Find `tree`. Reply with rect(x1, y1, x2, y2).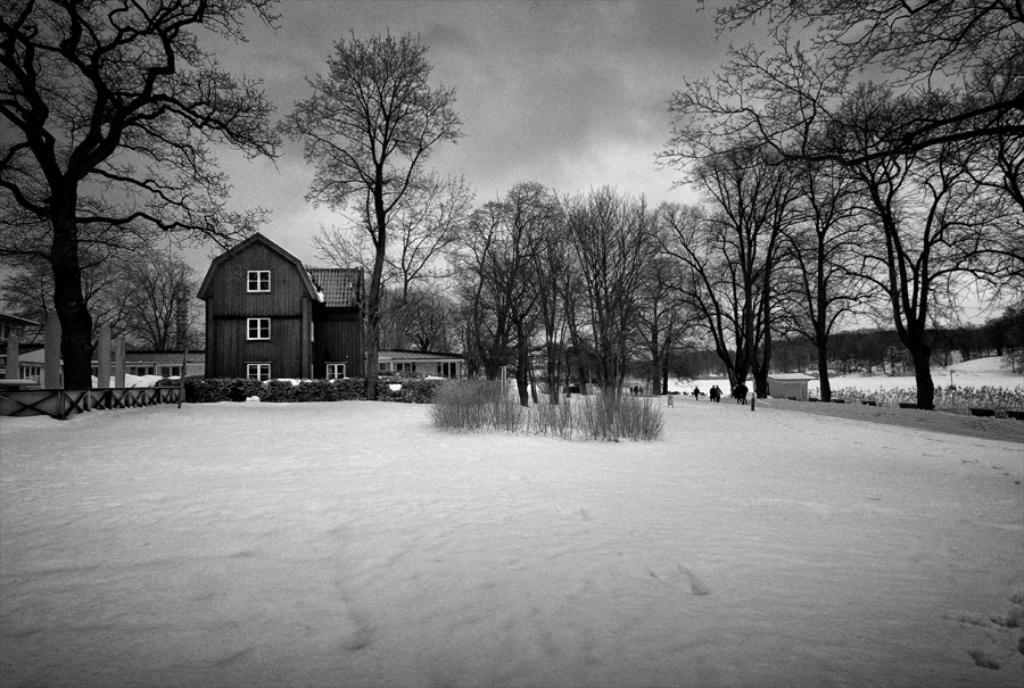
rect(292, 34, 471, 382).
